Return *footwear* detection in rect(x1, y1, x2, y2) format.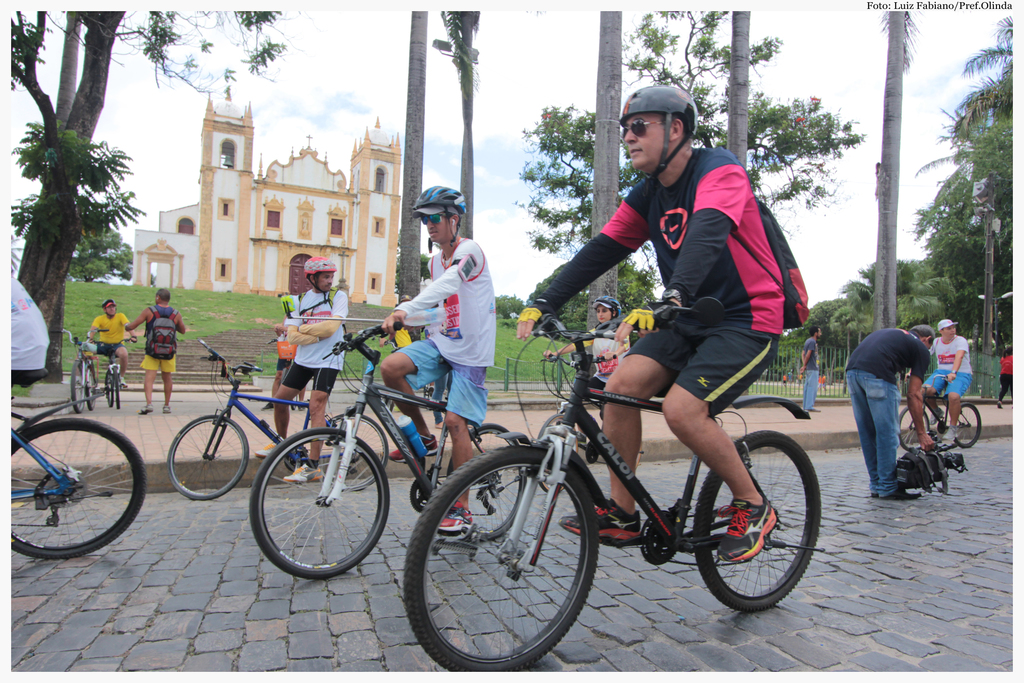
rect(931, 409, 941, 425).
